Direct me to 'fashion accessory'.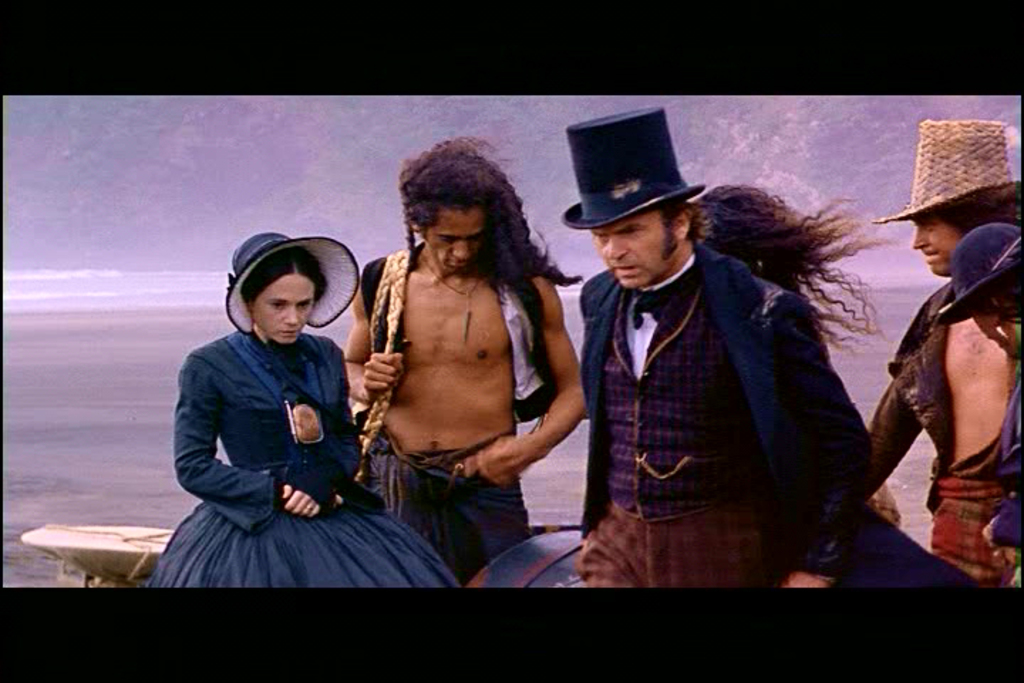
Direction: <bbox>333, 243, 414, 468</bbox>.
